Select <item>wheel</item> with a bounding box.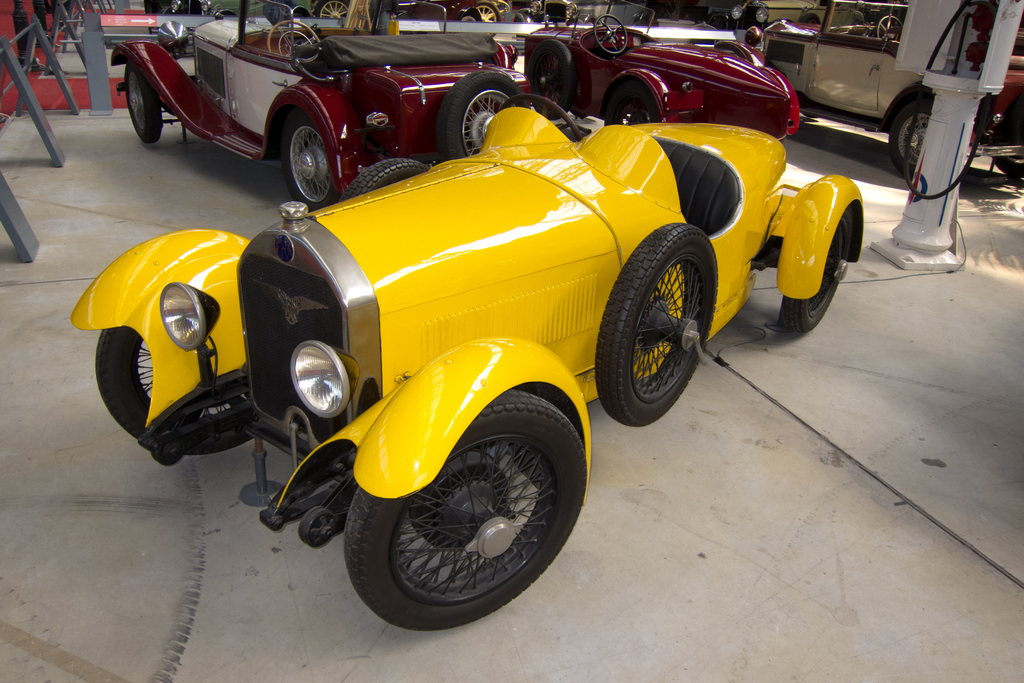
<region>92, 324, 264, 452</region>.
